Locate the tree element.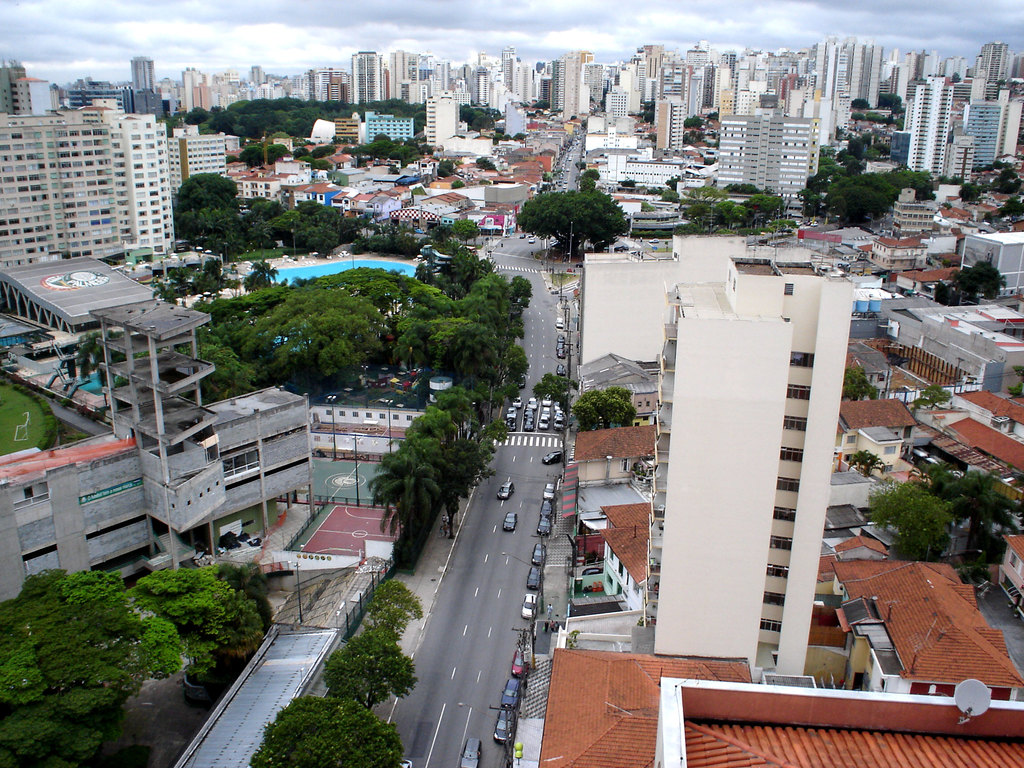
Element bbox: crop(858, 477, 959, 561).
